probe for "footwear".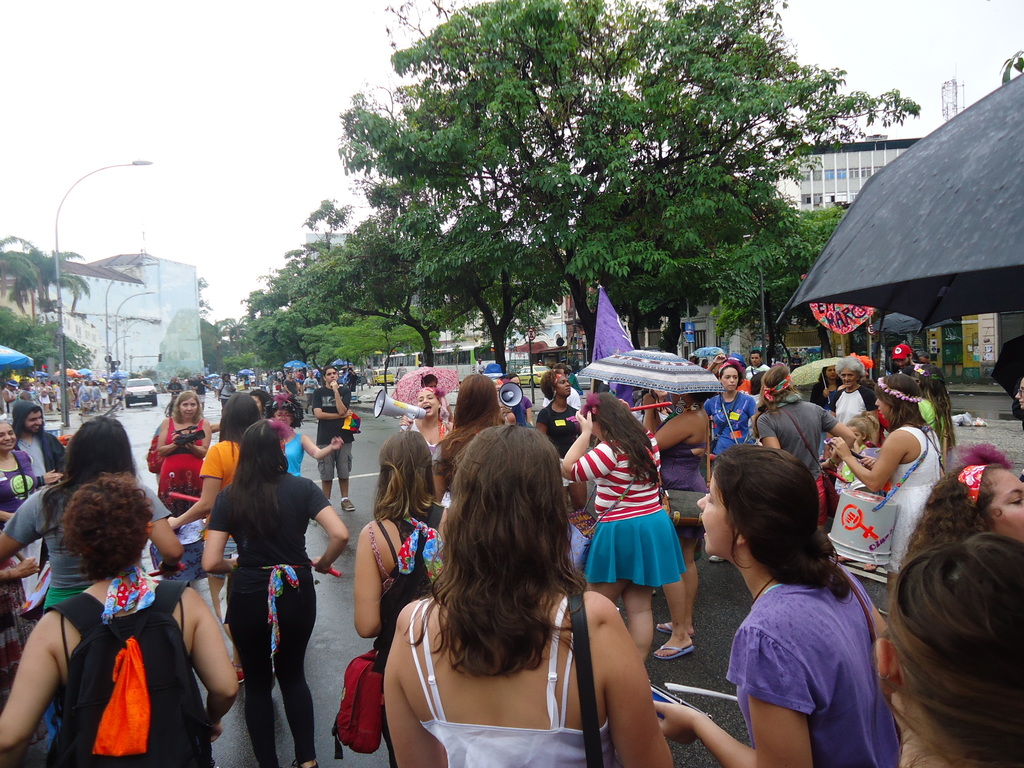
Probe result: <region>235, 668, 244, 683</region>.
